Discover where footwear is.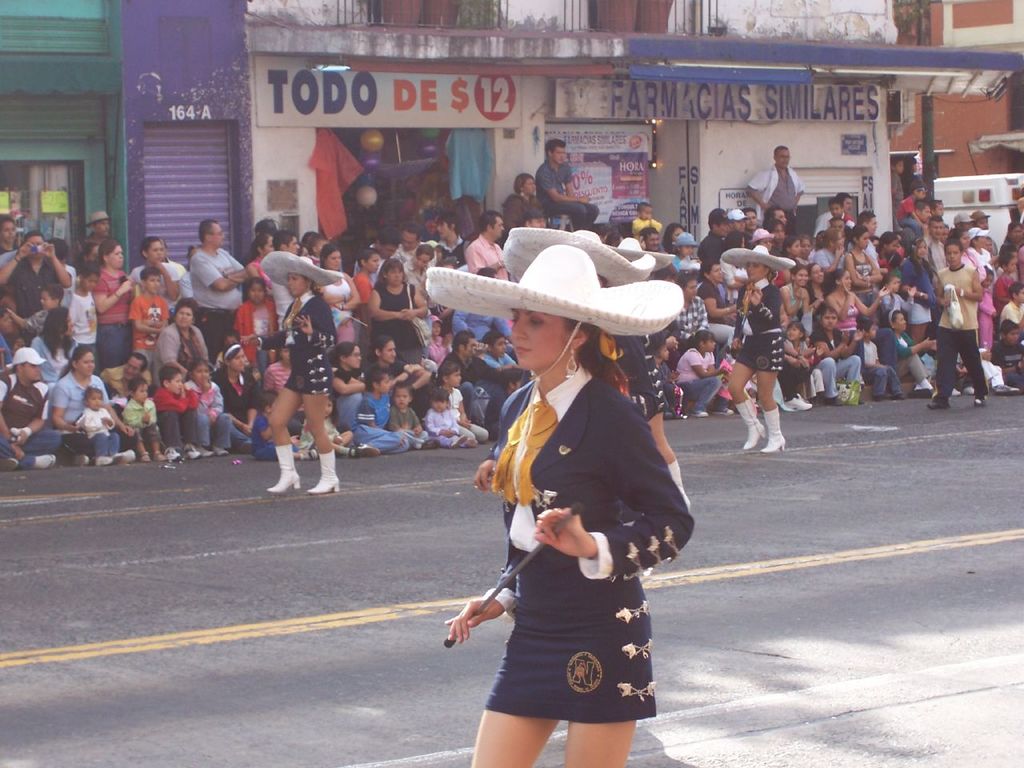
Discovered at [212, 446, 222, 454].
